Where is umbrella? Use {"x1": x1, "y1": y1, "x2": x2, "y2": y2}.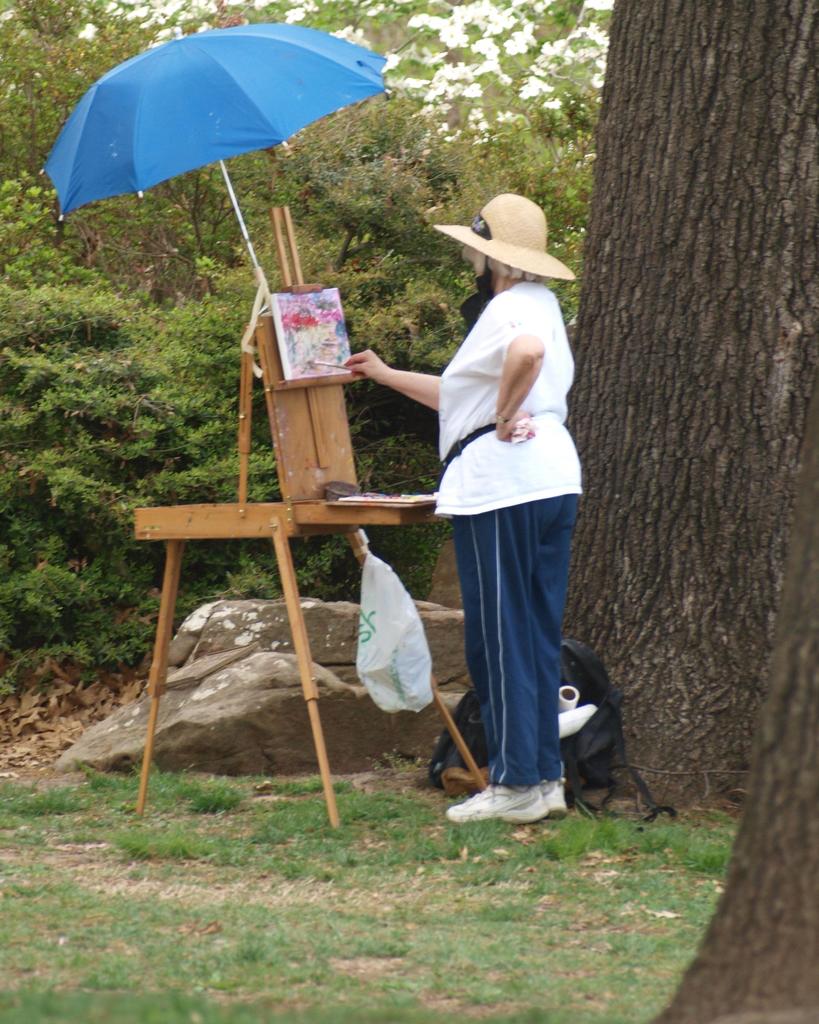
{"x1": 39, "y1": 26, "x2": 392, "y2": 319}.
